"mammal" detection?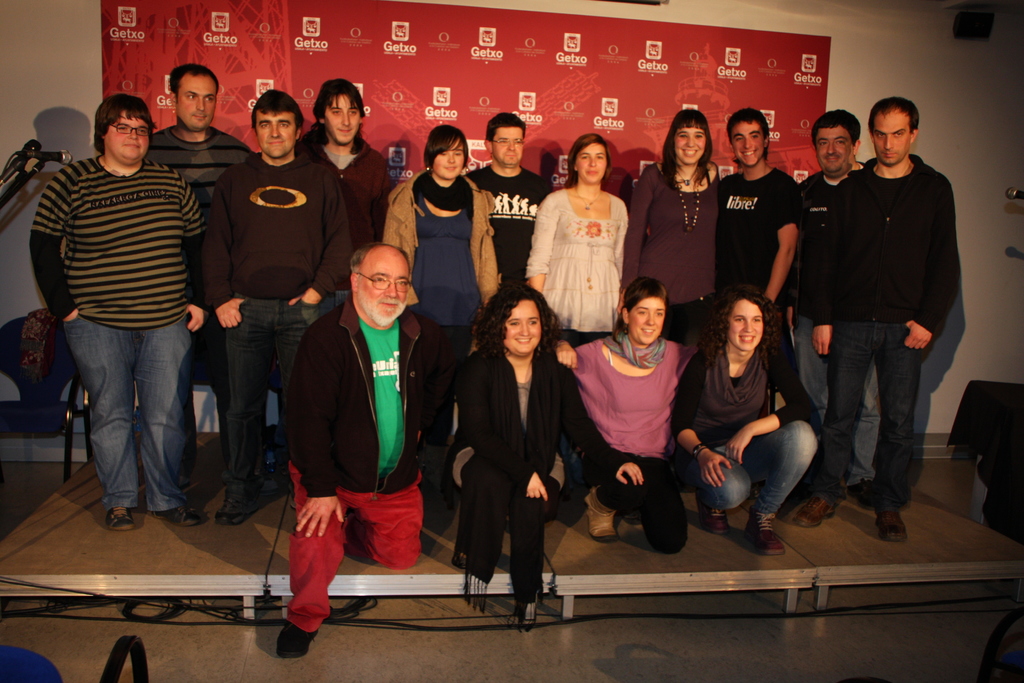
(301, 72, 394, 242)
